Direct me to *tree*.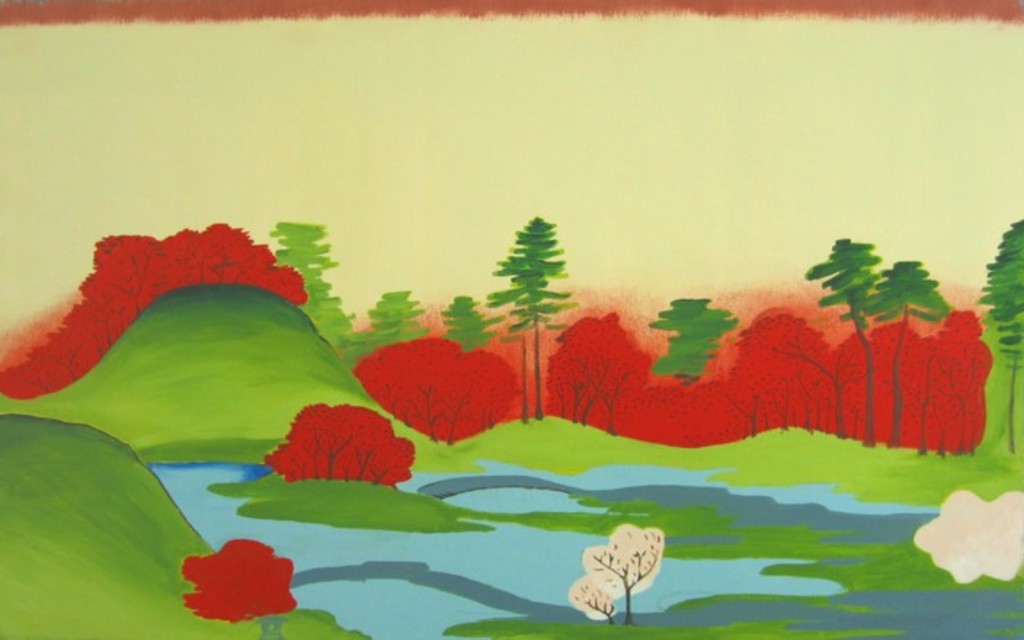
Direction: rect(481, 179, 576, 388).
